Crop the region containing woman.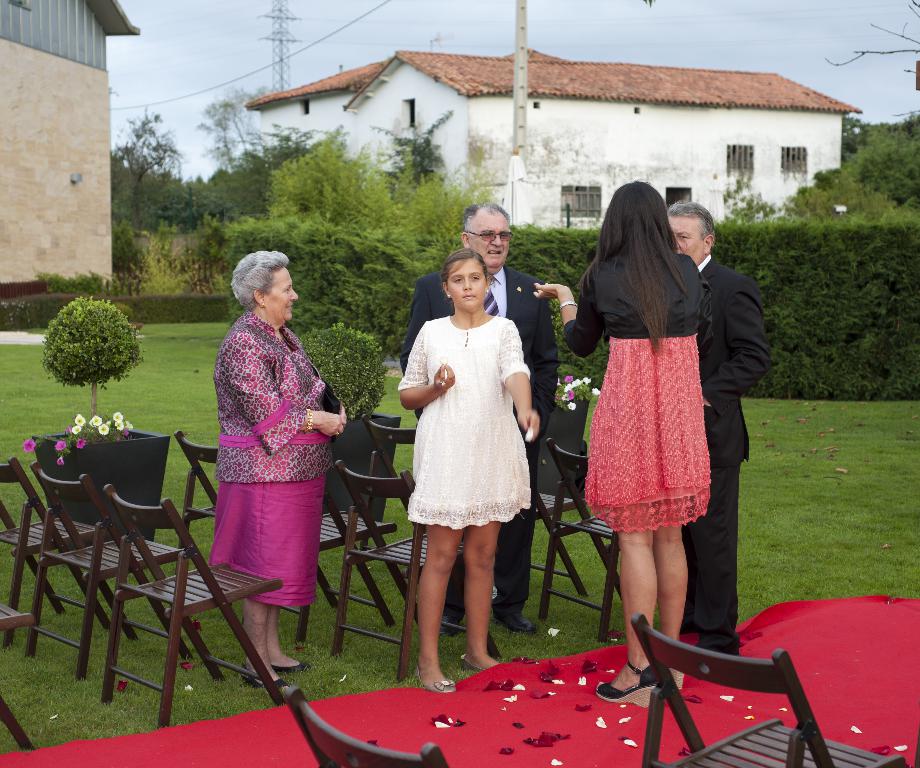
Crop region: l=398, t=273, r=542, b=659.
